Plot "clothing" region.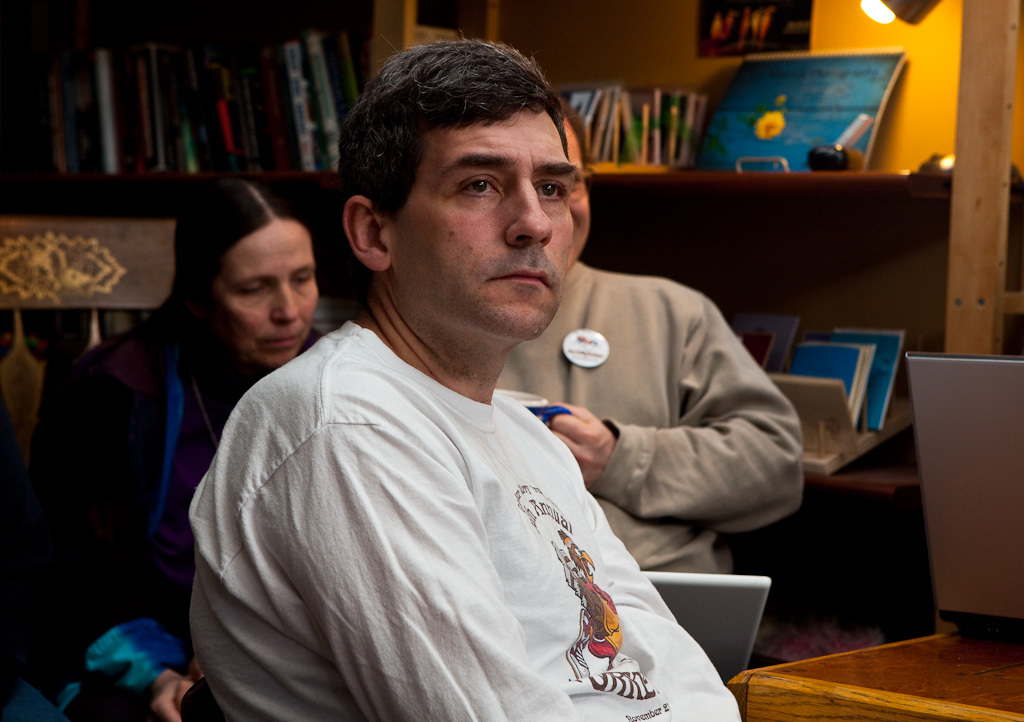
Plotted at 29/315/323/721.
